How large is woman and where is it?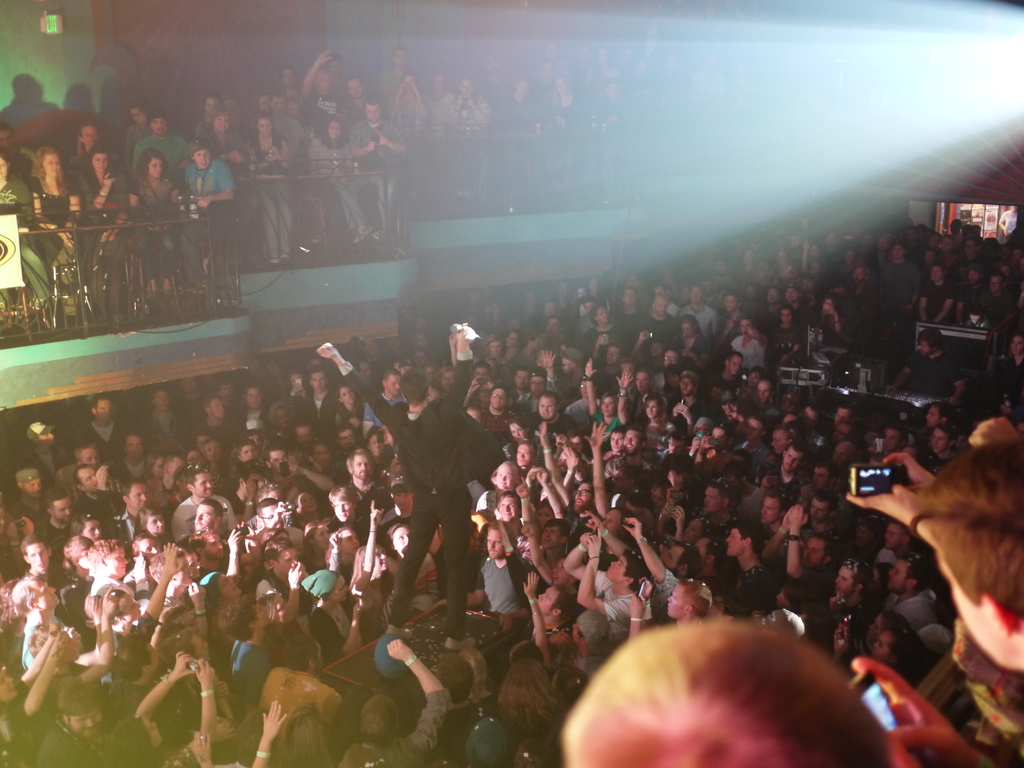
Bounding box: 0, 150, 39, 217.
